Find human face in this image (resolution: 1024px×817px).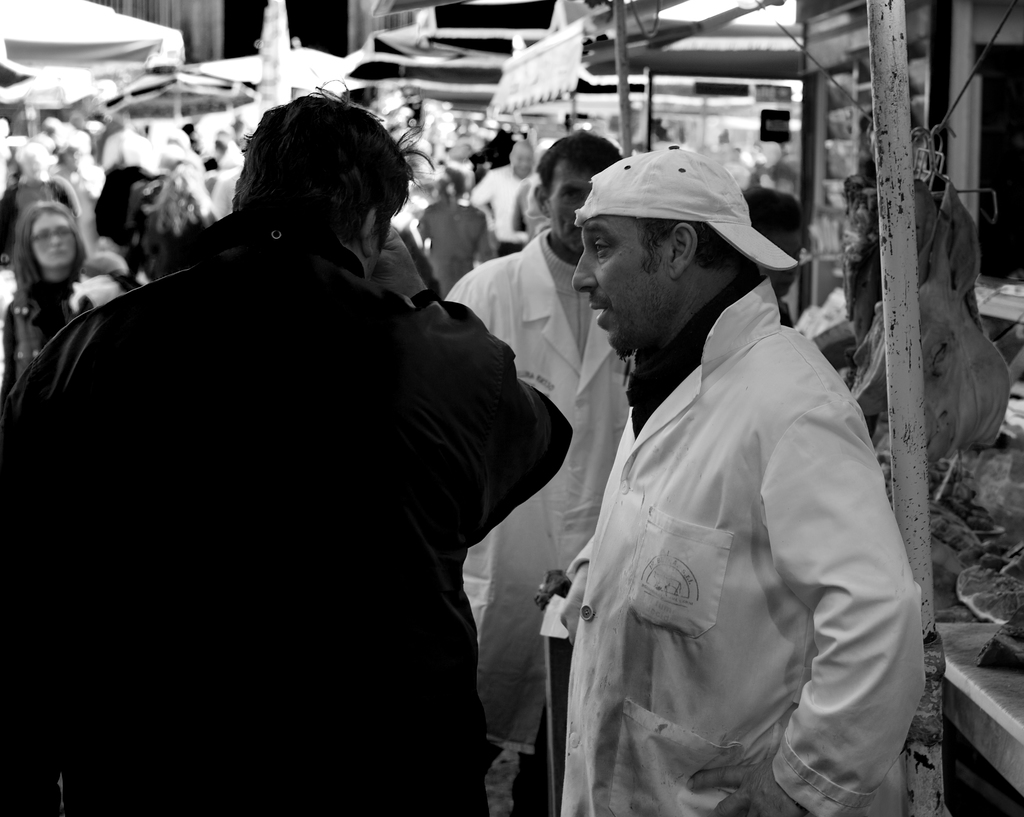
x1=542, y1=169, x2=595, y2=239.
